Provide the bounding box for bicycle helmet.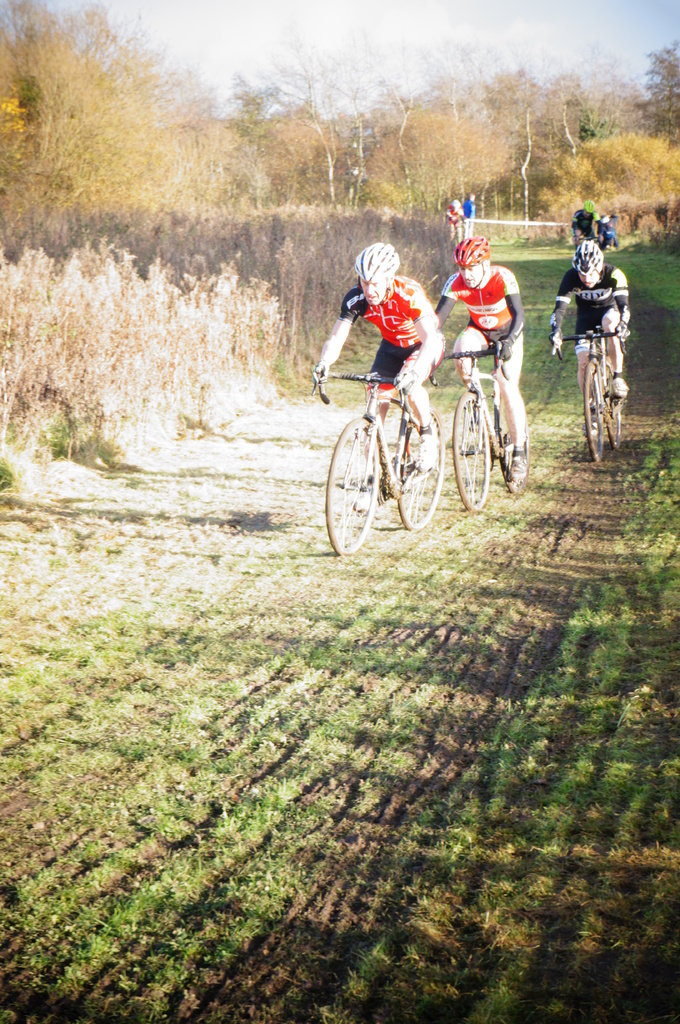
rect(351, 244, 399, 295).
